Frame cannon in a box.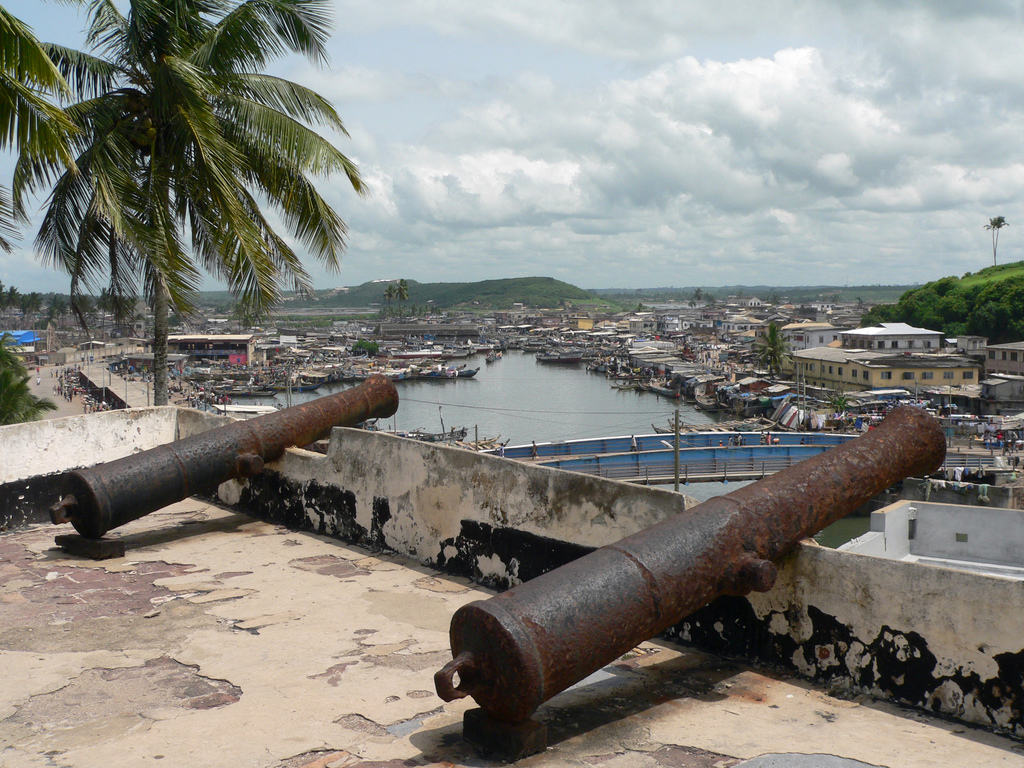
pyautogui.locateOnScreen(47, 373, 402, 559).
